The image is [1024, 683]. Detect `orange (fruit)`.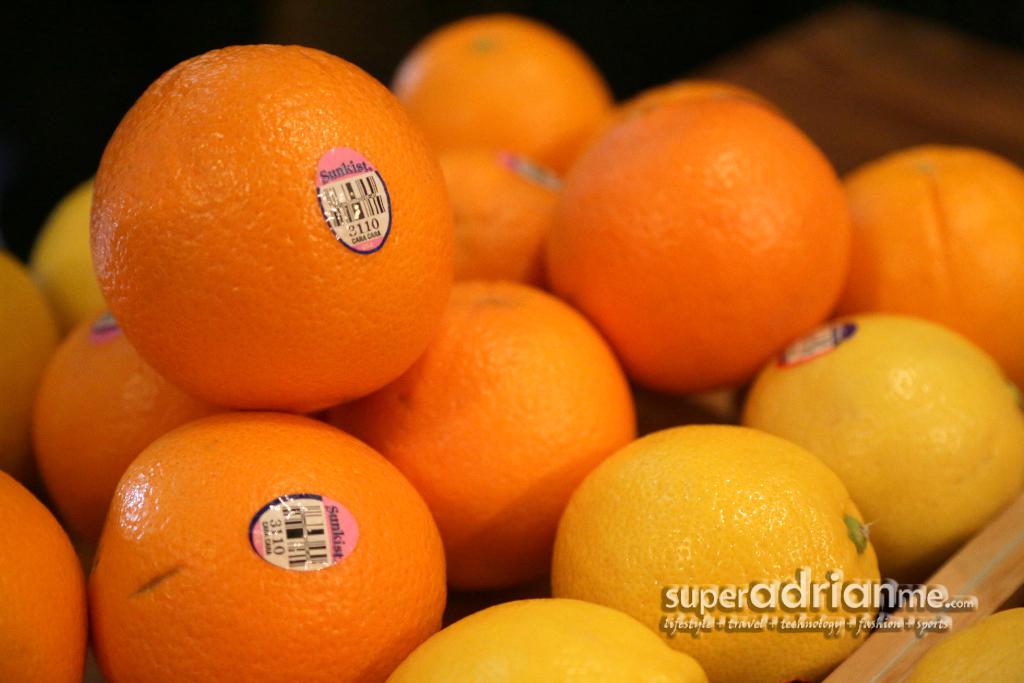
Detection: (left=845, top=142, right=1023, bottom=370).
